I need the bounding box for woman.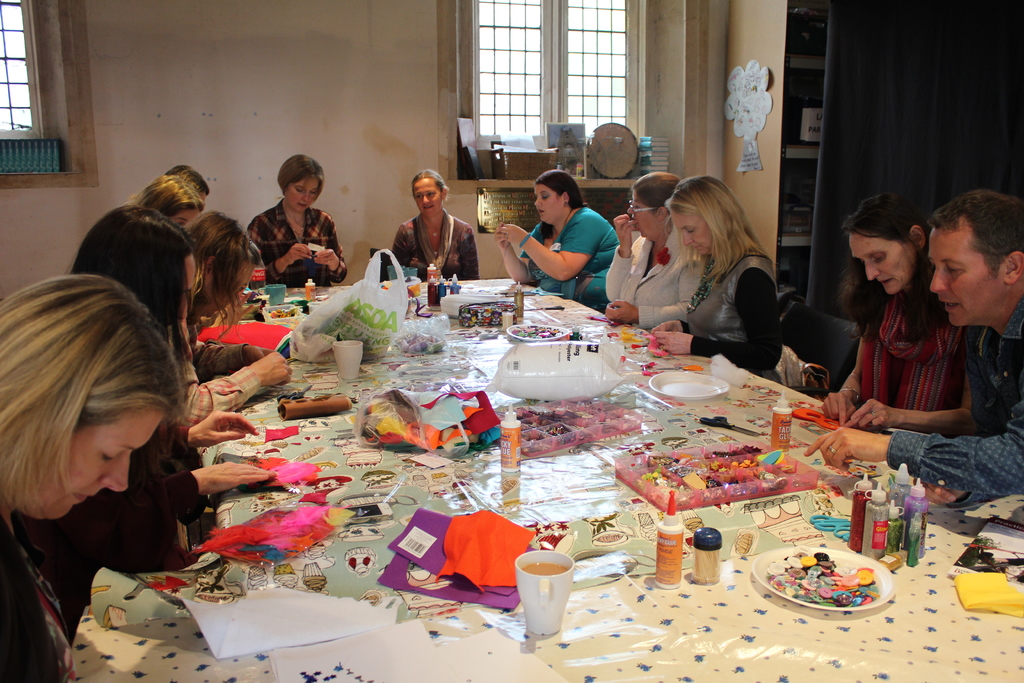
Here it is: bbox=[822, 190, 980, 429].
